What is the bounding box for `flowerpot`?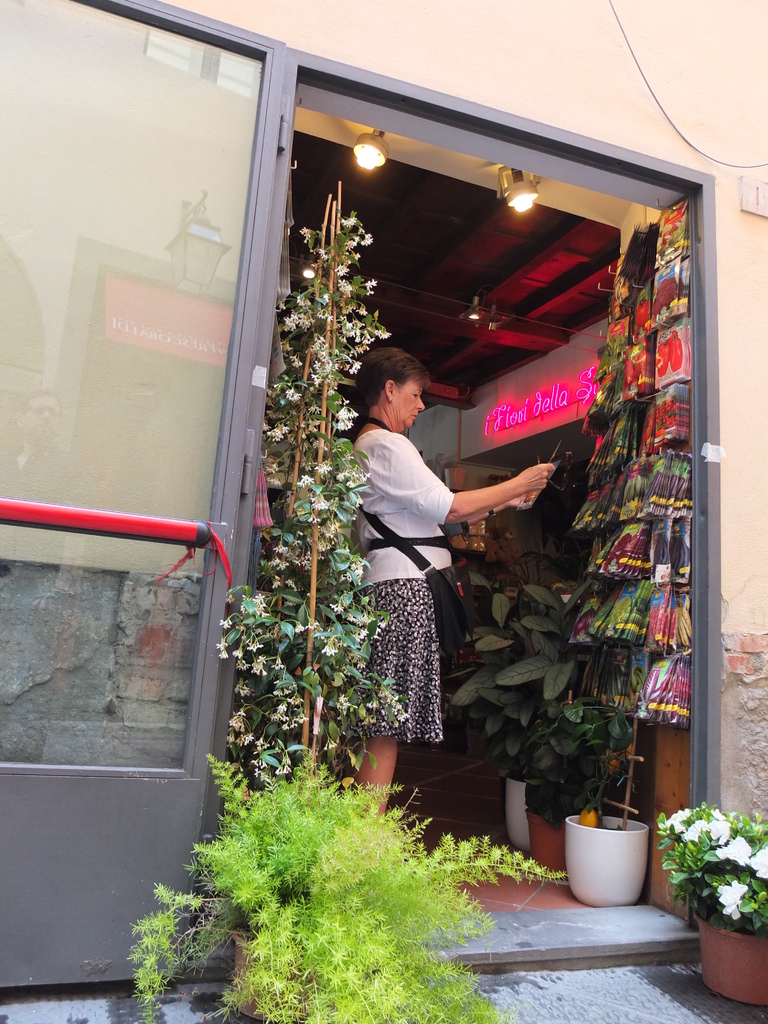
pyautogui.locateOnScreen(495, 777, 532, 860).
